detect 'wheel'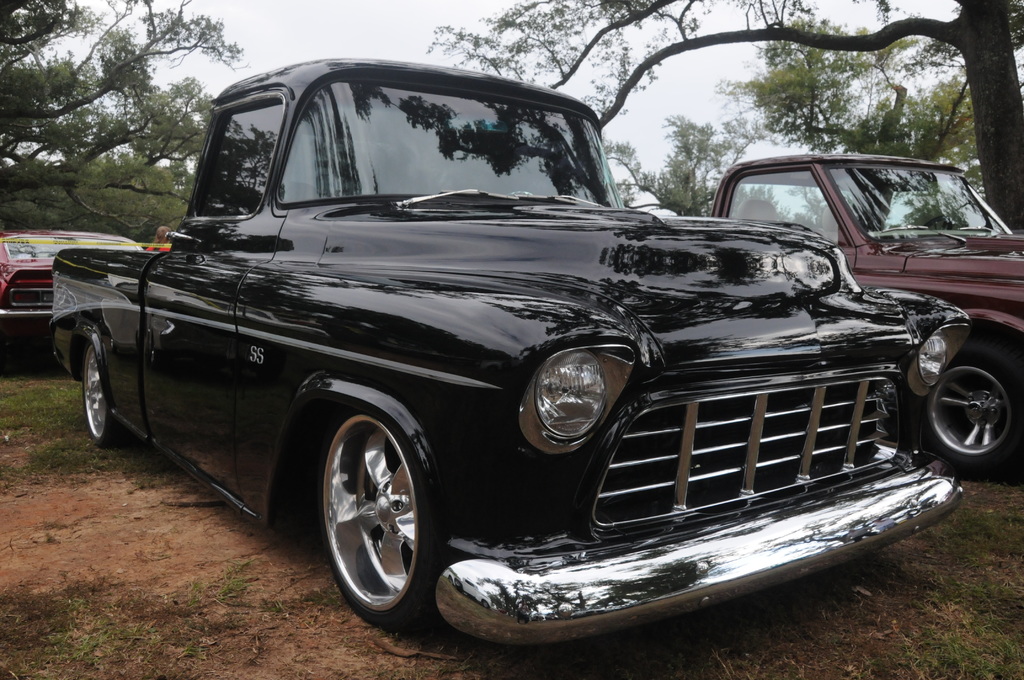
[319,393,434,625]
